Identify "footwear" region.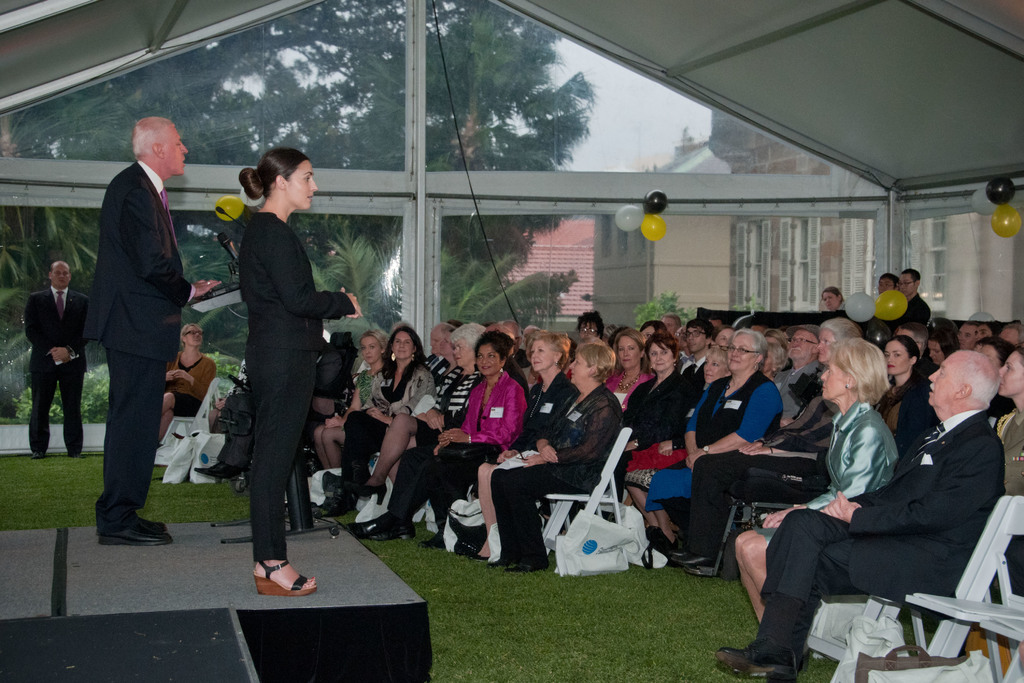
Region: 64, 450, 77, 458.
